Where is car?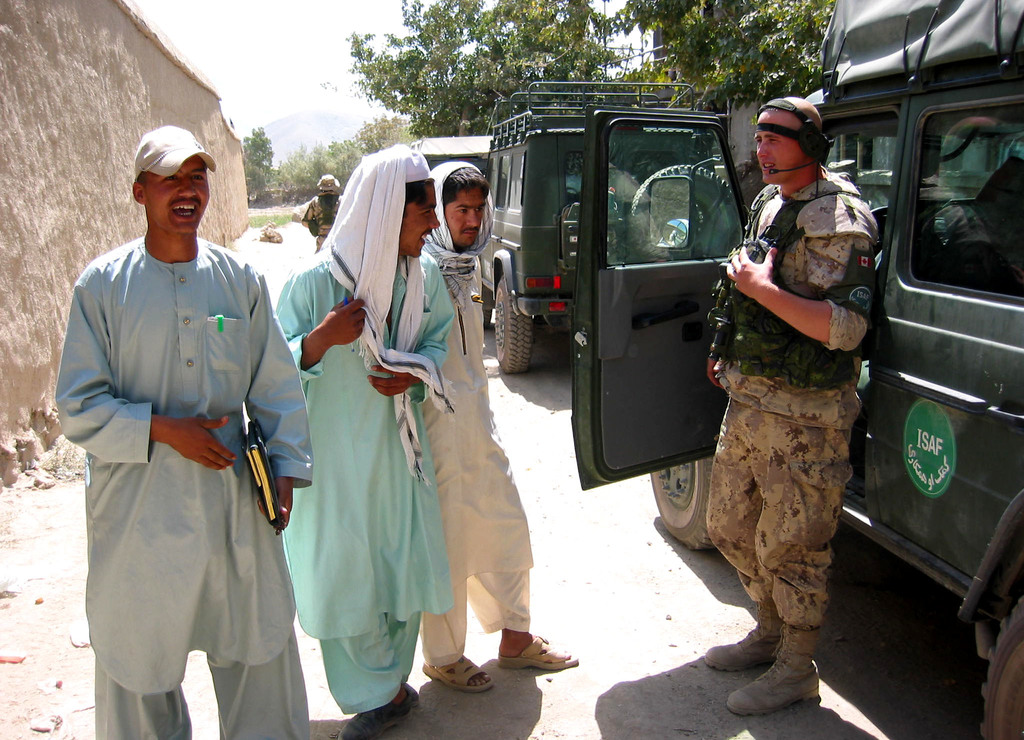
413:136:495:174.
